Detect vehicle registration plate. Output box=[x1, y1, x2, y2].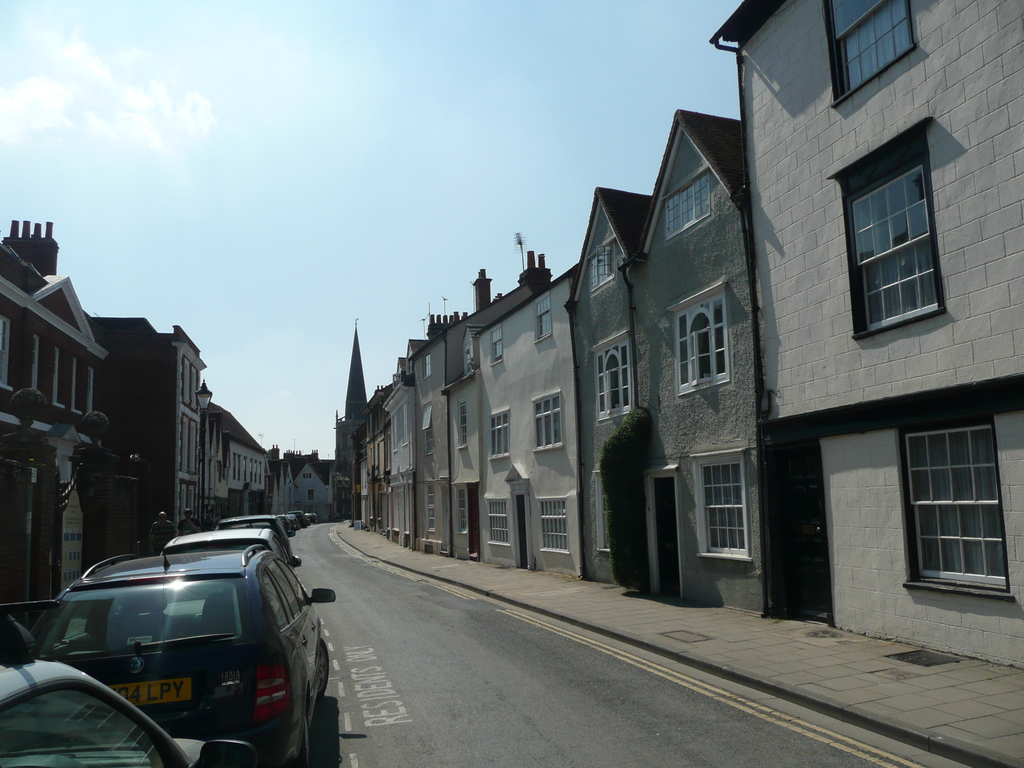
box=[107, 675, 191, 706].
